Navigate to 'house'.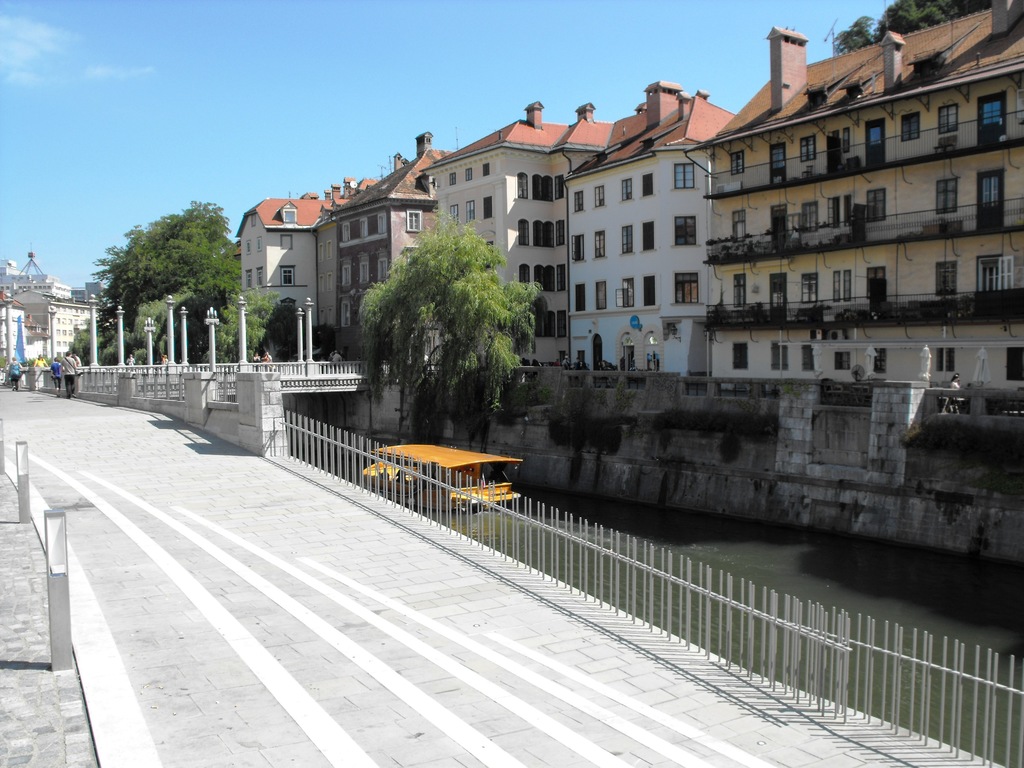
Navigation target: (left=314, top=130, right=451, bottom=360).
